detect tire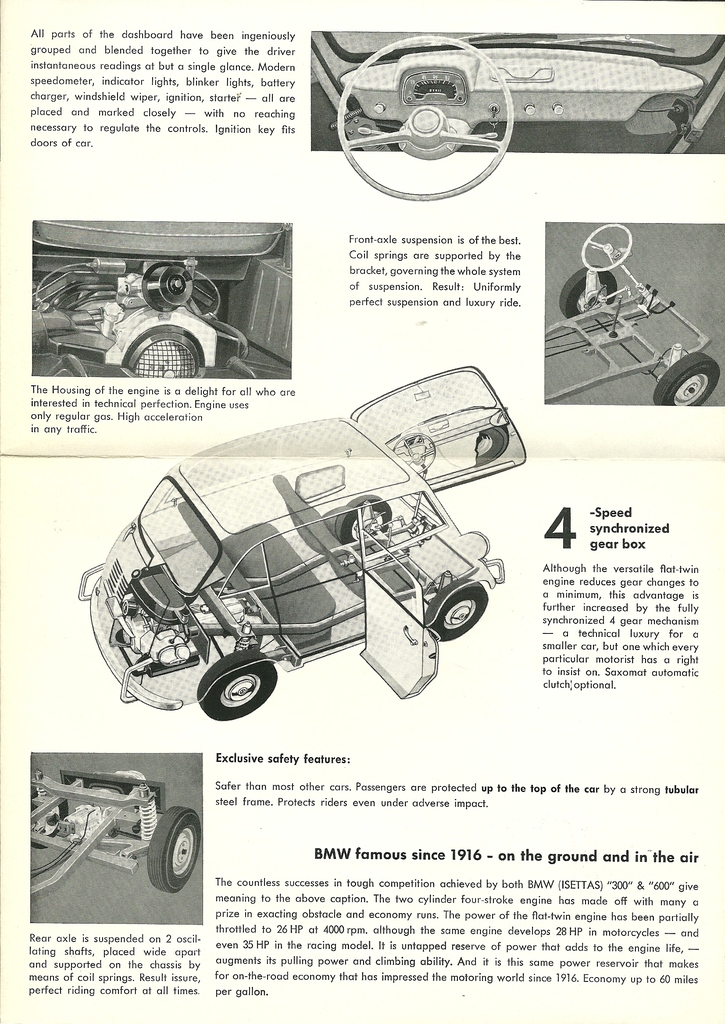
l=145, t=806, r=202, b=895
